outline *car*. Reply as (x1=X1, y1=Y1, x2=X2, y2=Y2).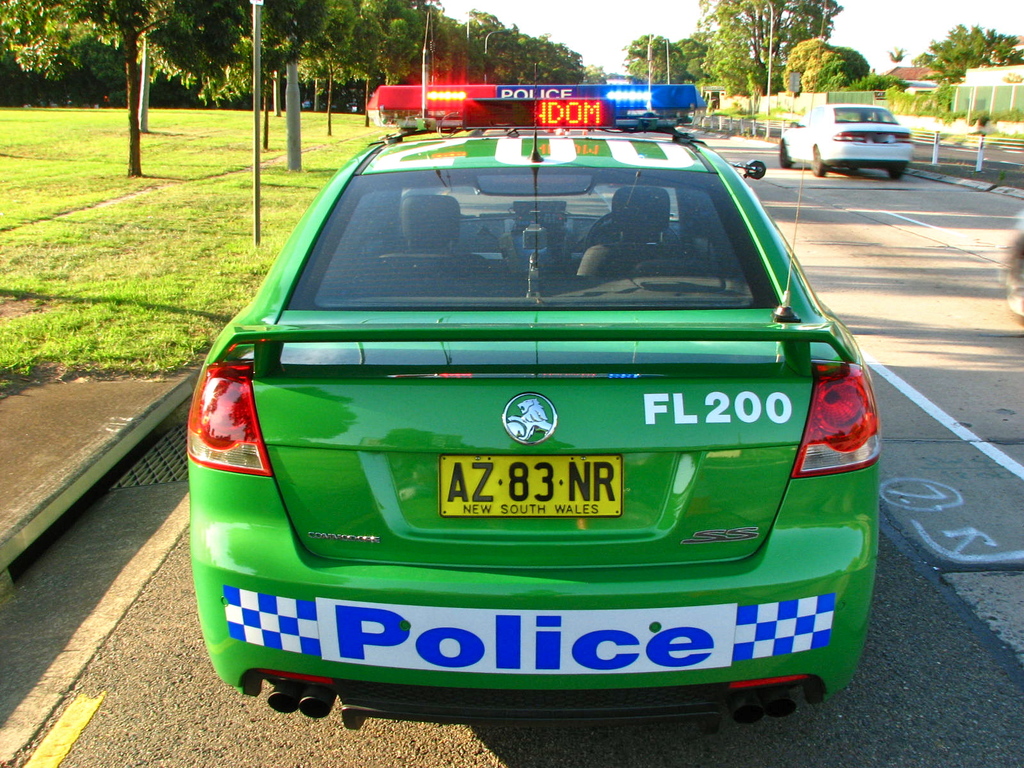
(x1=189, y1=1, x2=882, y2=719).
